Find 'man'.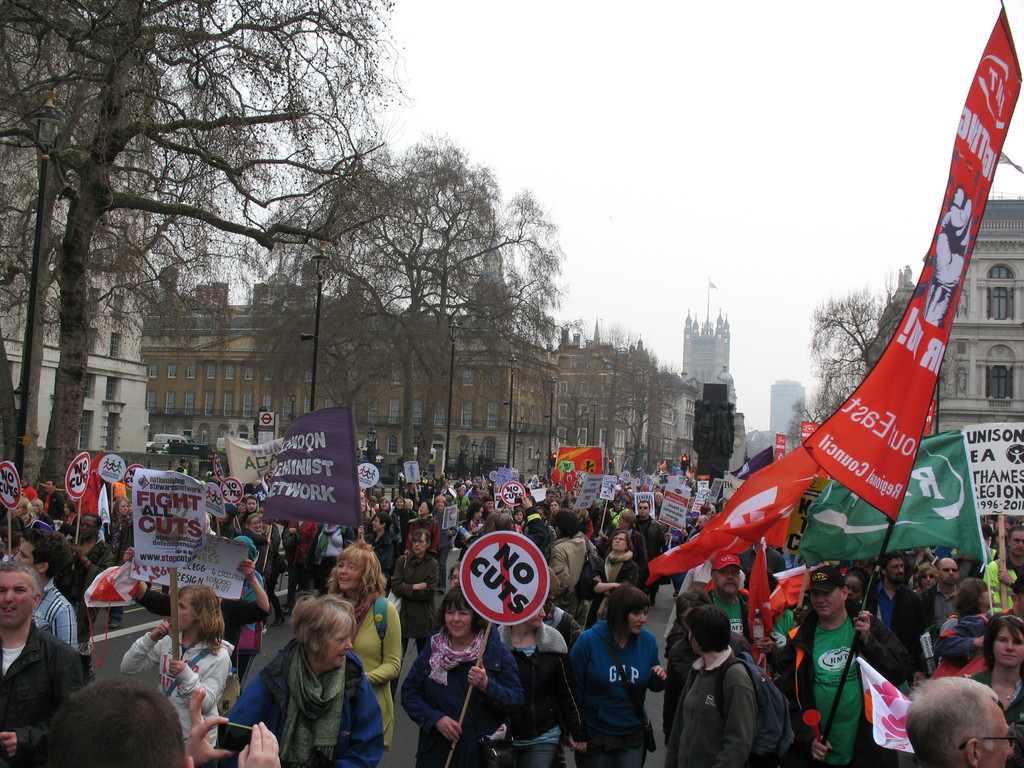
box=[993, 582, 1023, 621].
